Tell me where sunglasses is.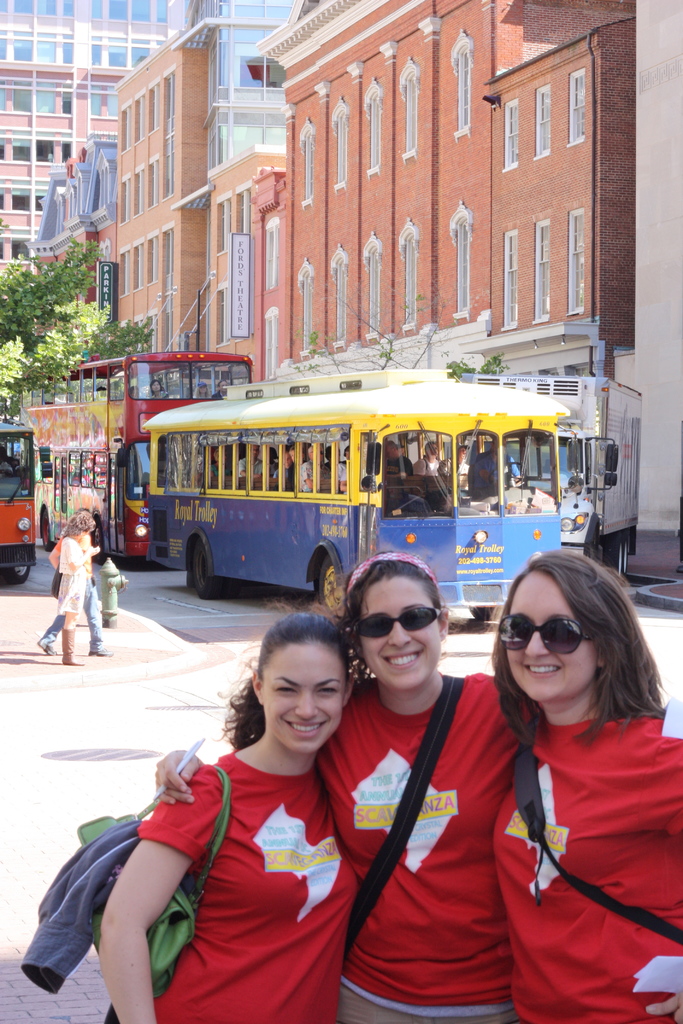
sunglasses is at box(347, 604, 440, 639).
